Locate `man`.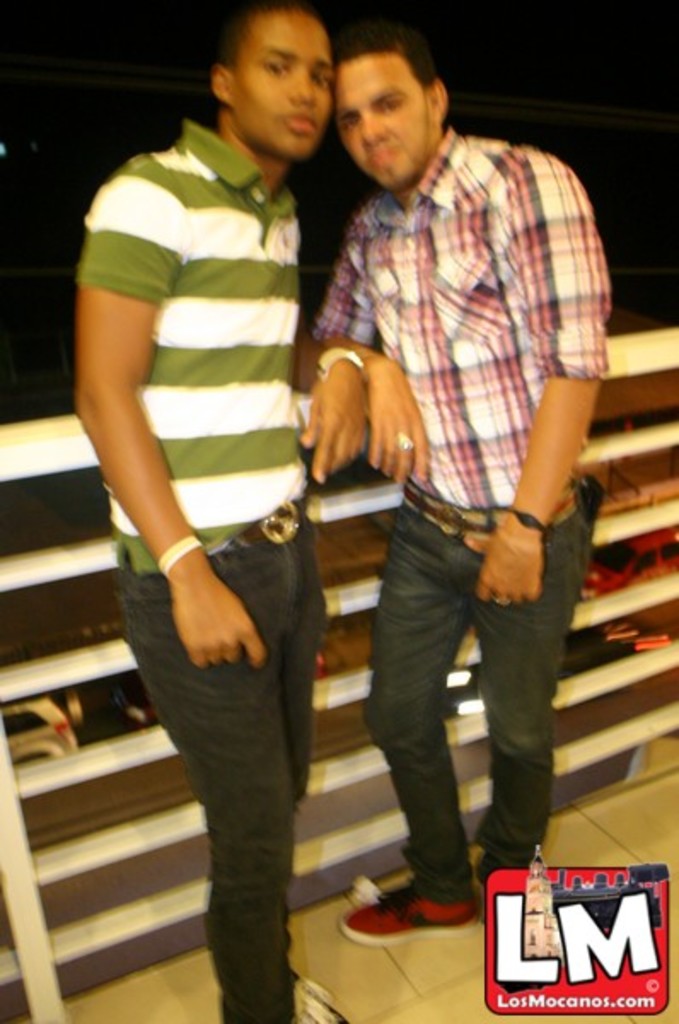
Bounding box: bbox=[261, 0, 635, 944].
